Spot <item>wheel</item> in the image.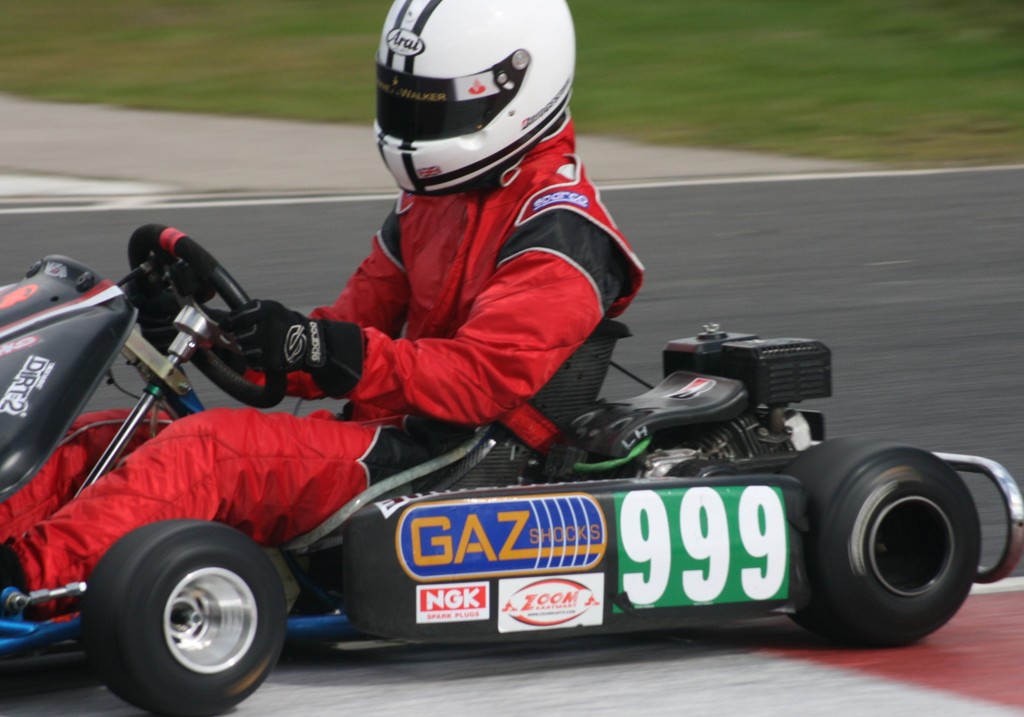
<item>wheel</item> found at 116,221,289,412.
